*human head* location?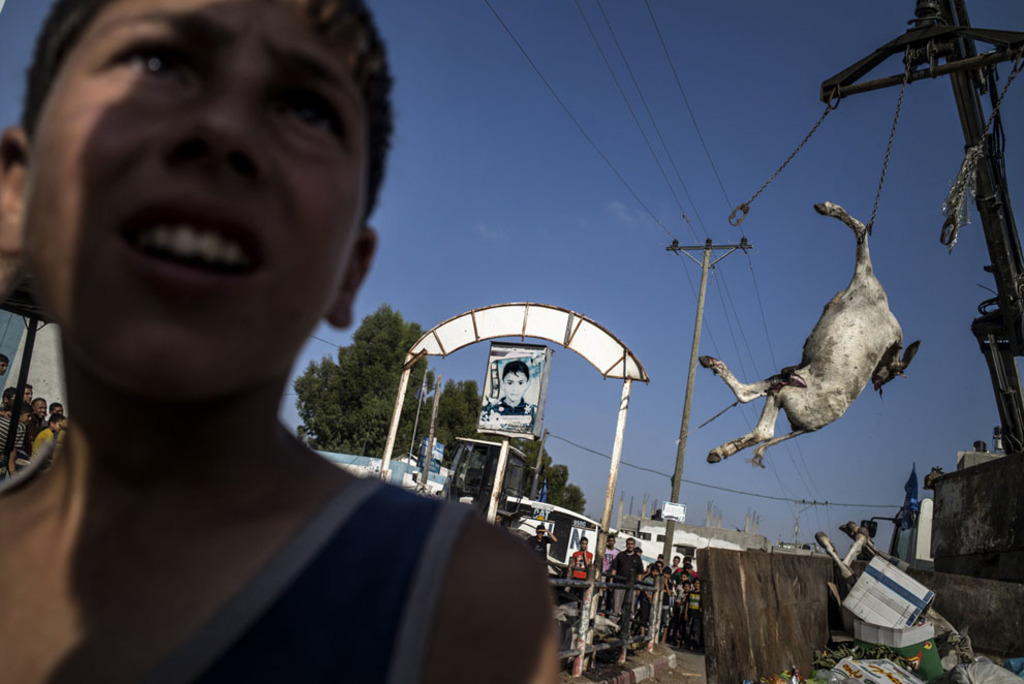
[x1=0, y1=0, x2=396, y2=390]
